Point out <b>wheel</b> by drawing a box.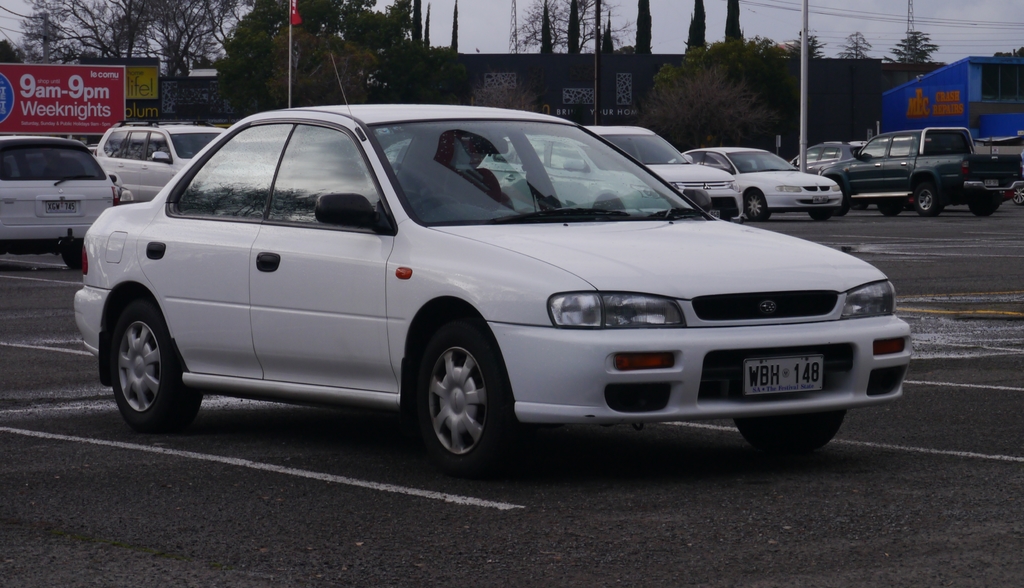
box=[971, 199, 998, 220].
